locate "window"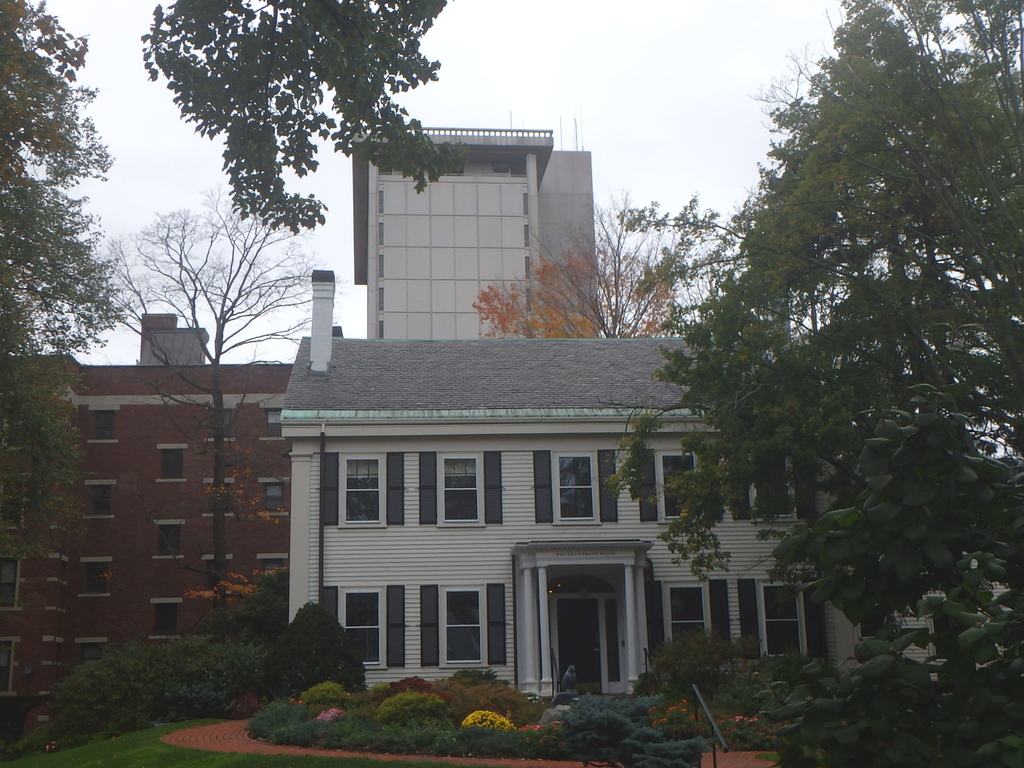
region(438, 455, 483, 522)
